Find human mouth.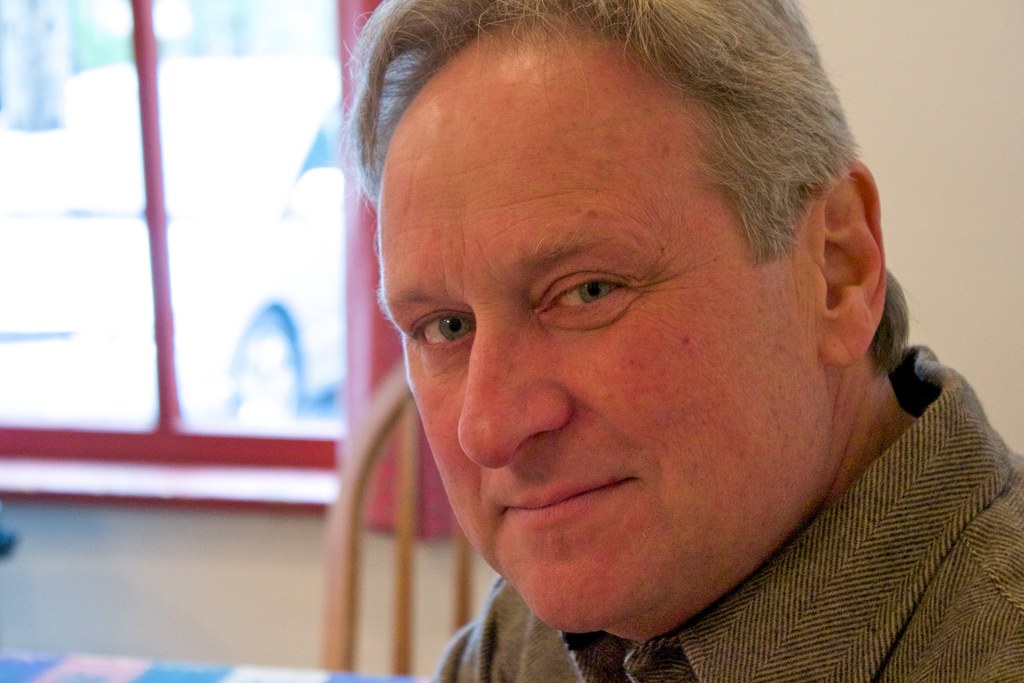
(left=499, top=470, right=631, bottom=538).
